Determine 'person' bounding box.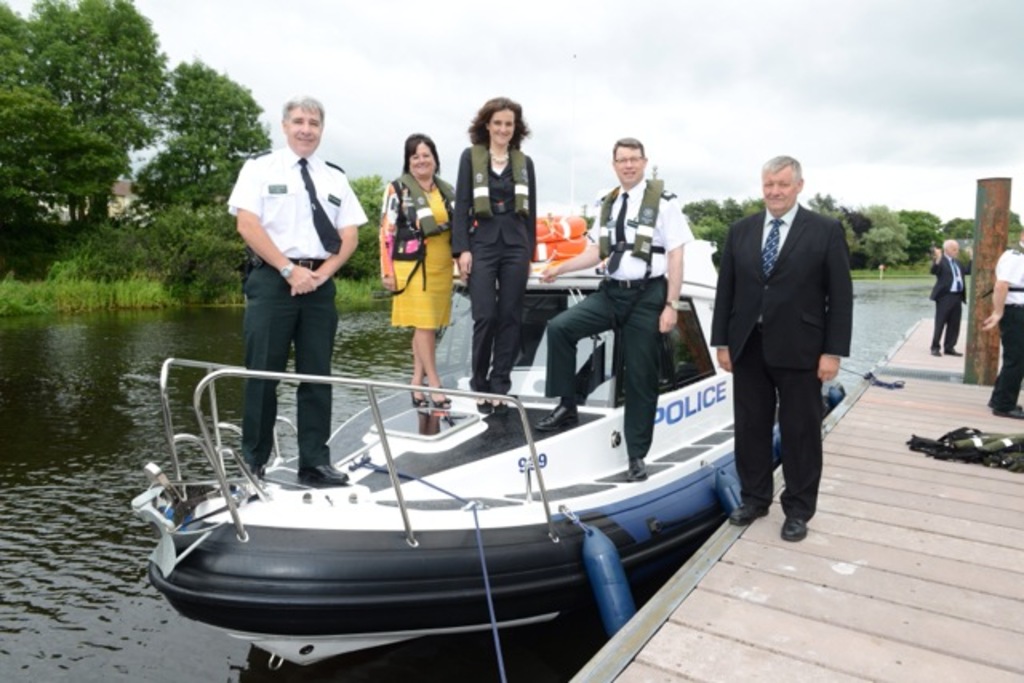
Determined: 990, 226, 1022, 422.
